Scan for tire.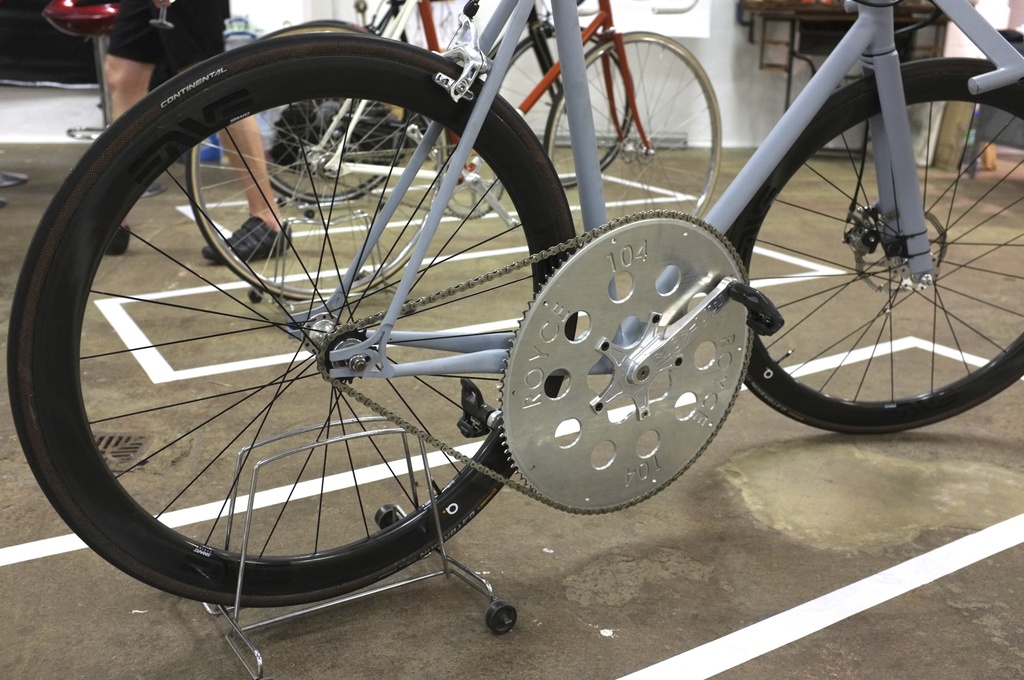
Scan result: Rect(541, 28, 727, 218).
